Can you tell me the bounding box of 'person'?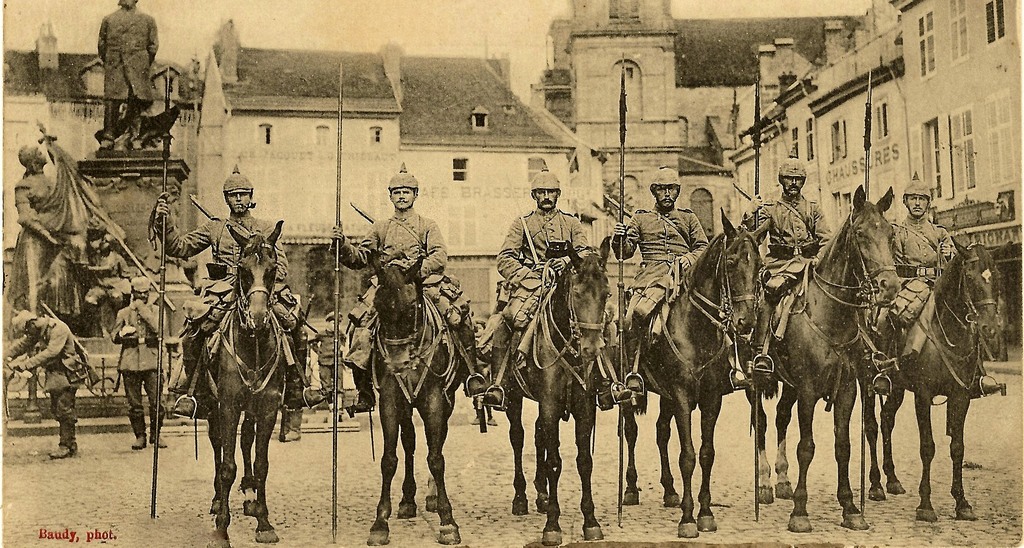
325/163/485/421.
